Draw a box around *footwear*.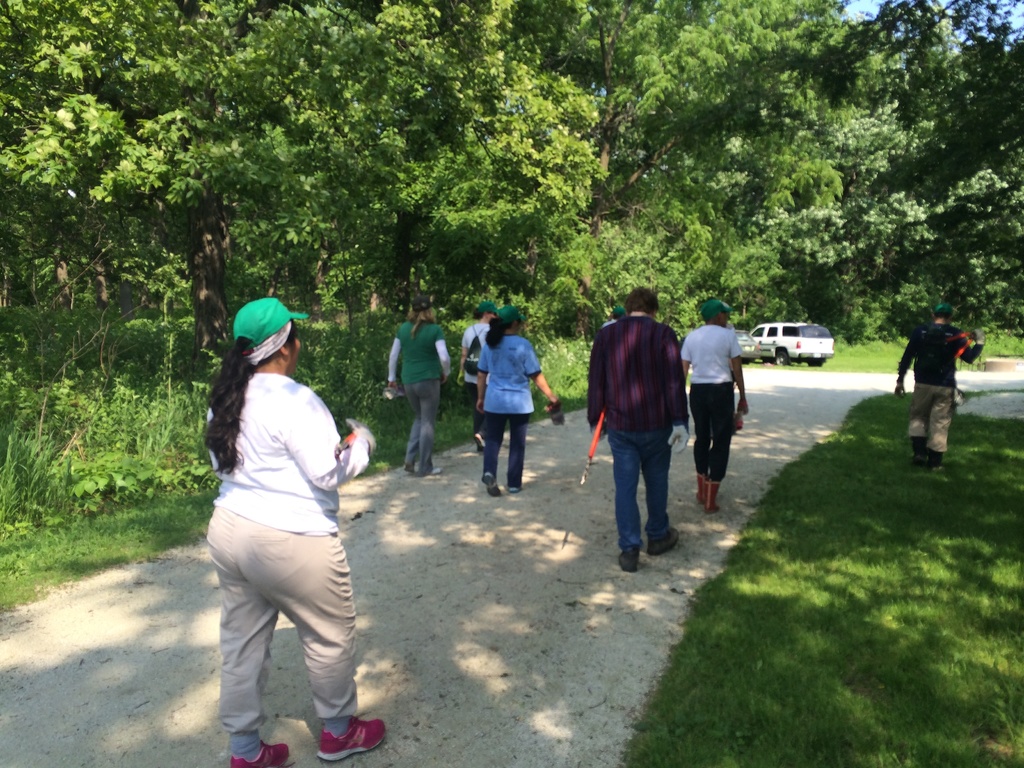
l=228, t=739, r=298, b=767.
